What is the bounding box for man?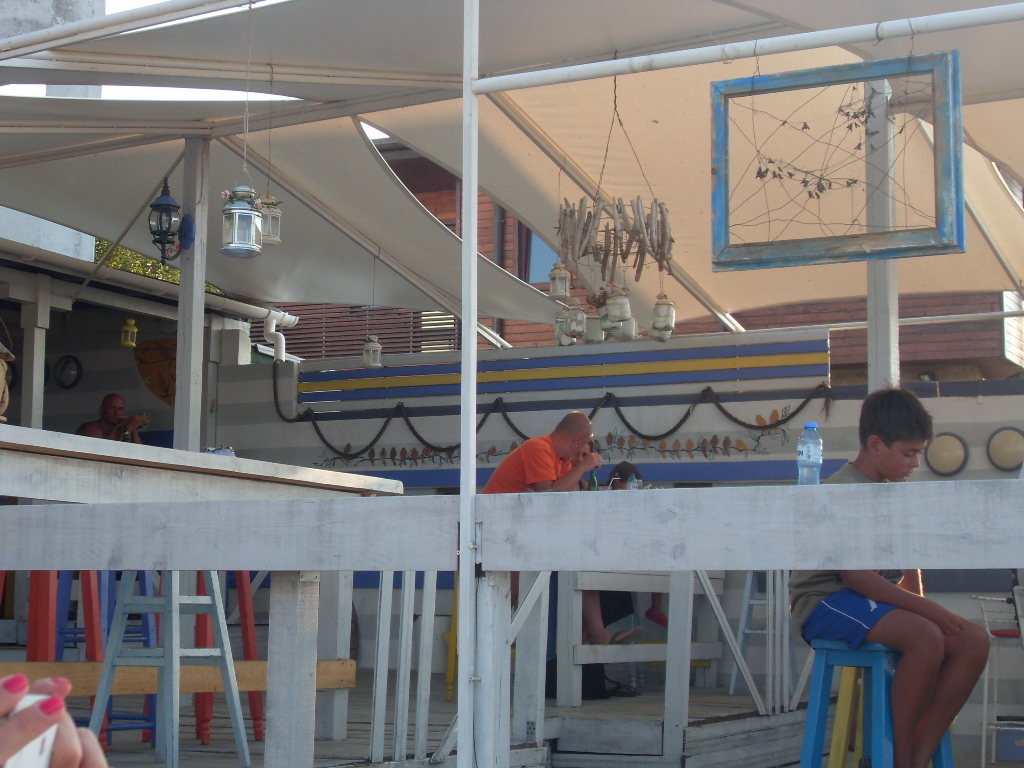
[79, 396, 145, 442].
